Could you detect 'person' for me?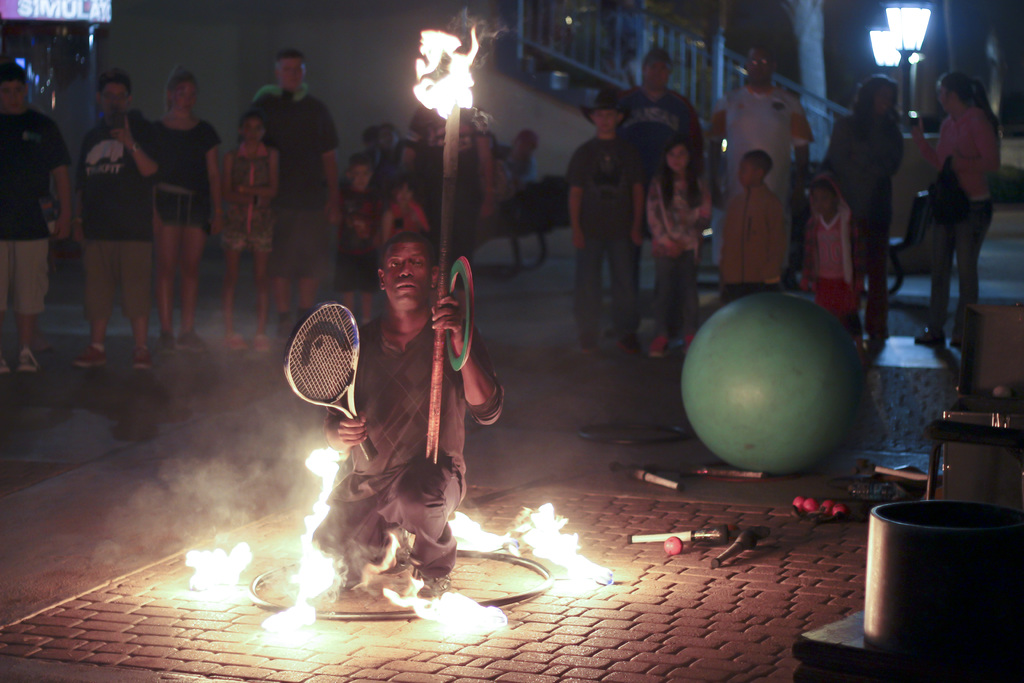
Detection result: 822,59,903,294.
